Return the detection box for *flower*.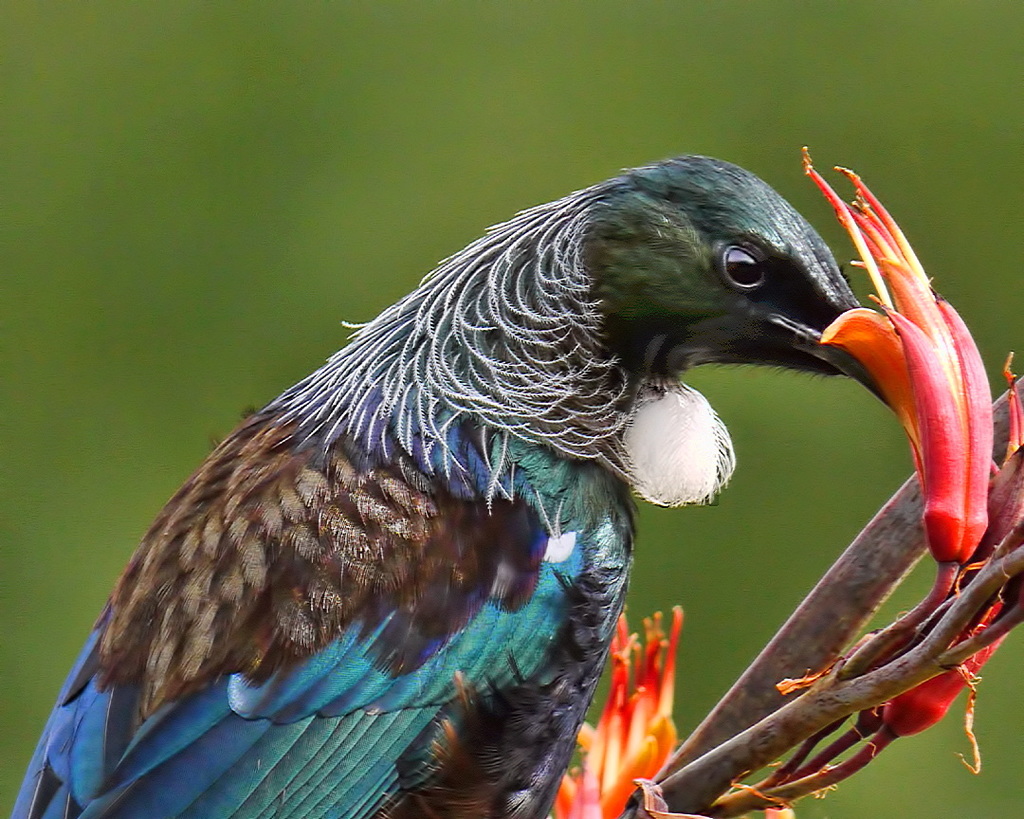
locate(844, 567, 1023, 775).
